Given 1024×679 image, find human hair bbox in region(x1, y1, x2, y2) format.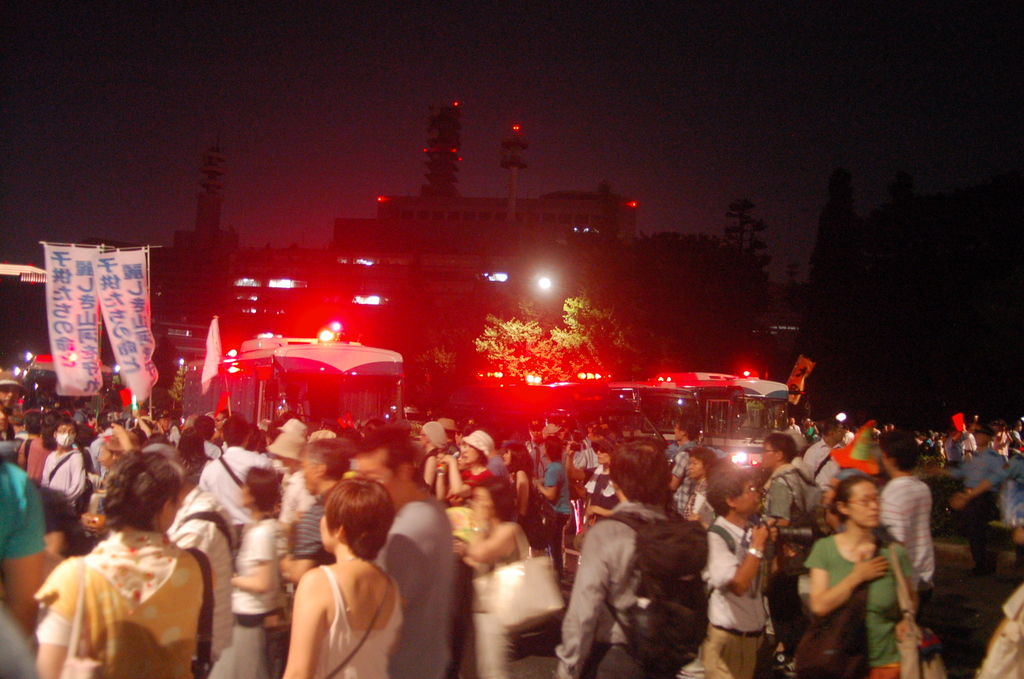
region(75, 423, 95, 447).
